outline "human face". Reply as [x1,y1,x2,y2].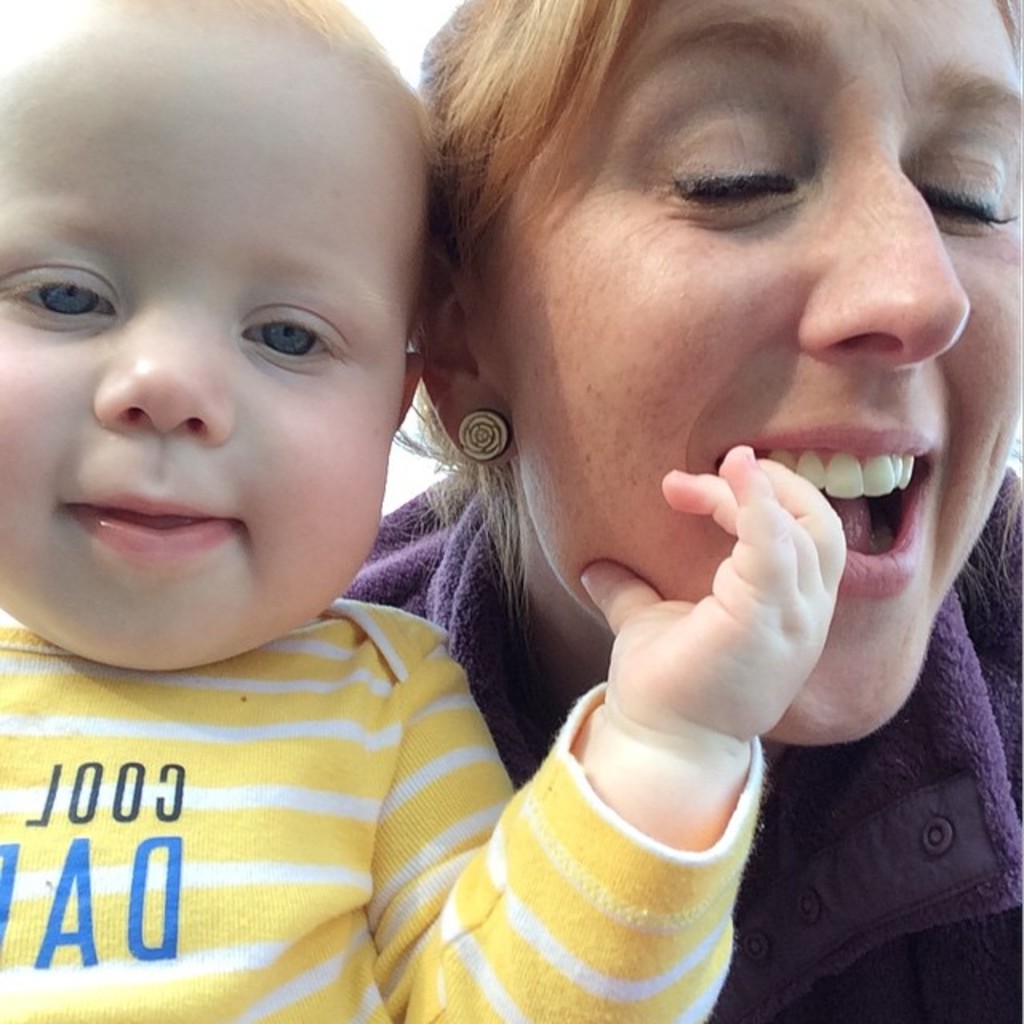
[0,56,403,672].
